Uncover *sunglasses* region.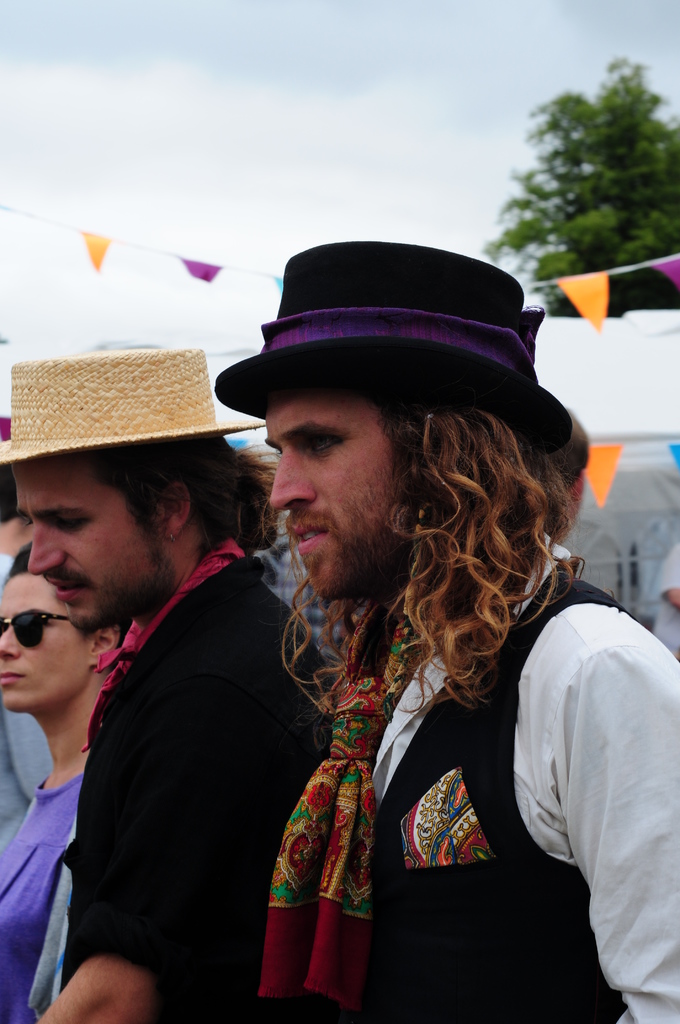
Uncovered: 0, 605, 76, 643.
